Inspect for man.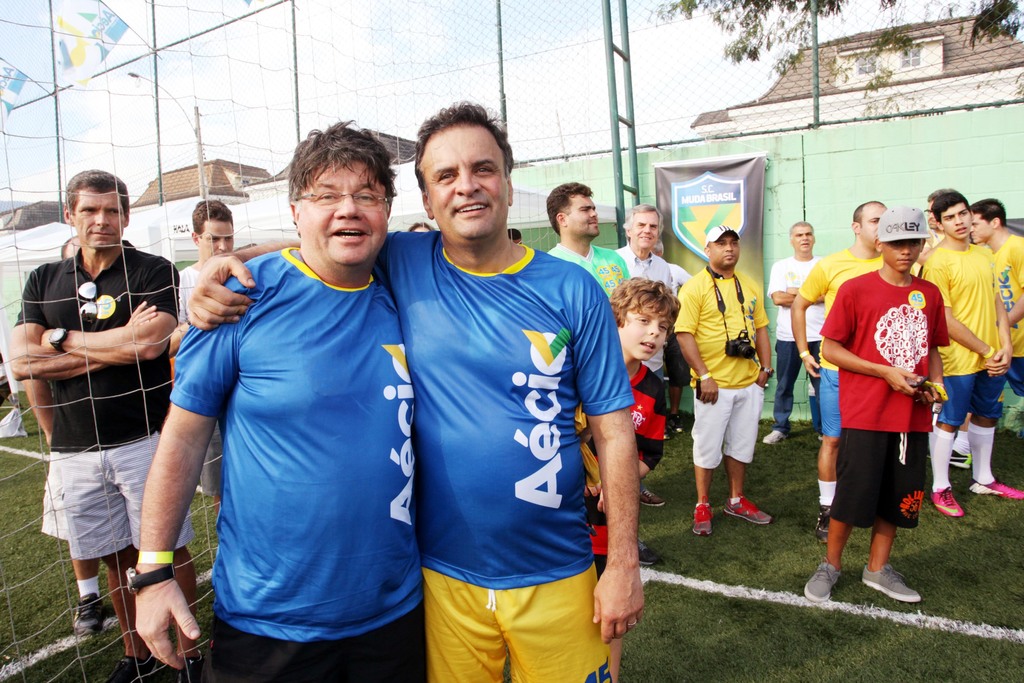
Inspection: (170, 192, 240, 524).
